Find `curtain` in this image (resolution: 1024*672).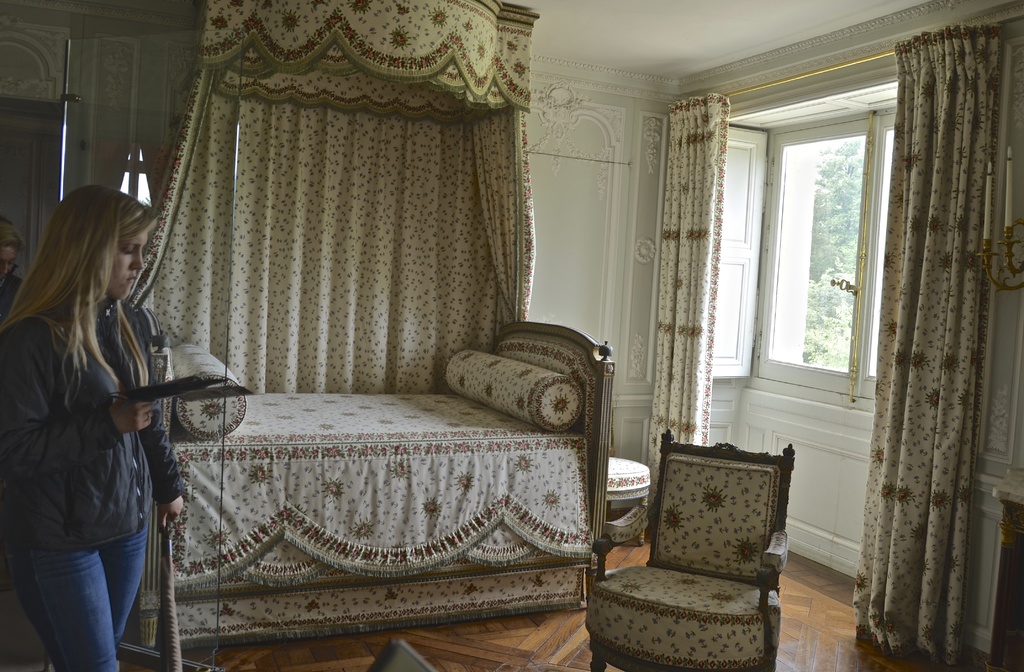
856:22:1012:652.
